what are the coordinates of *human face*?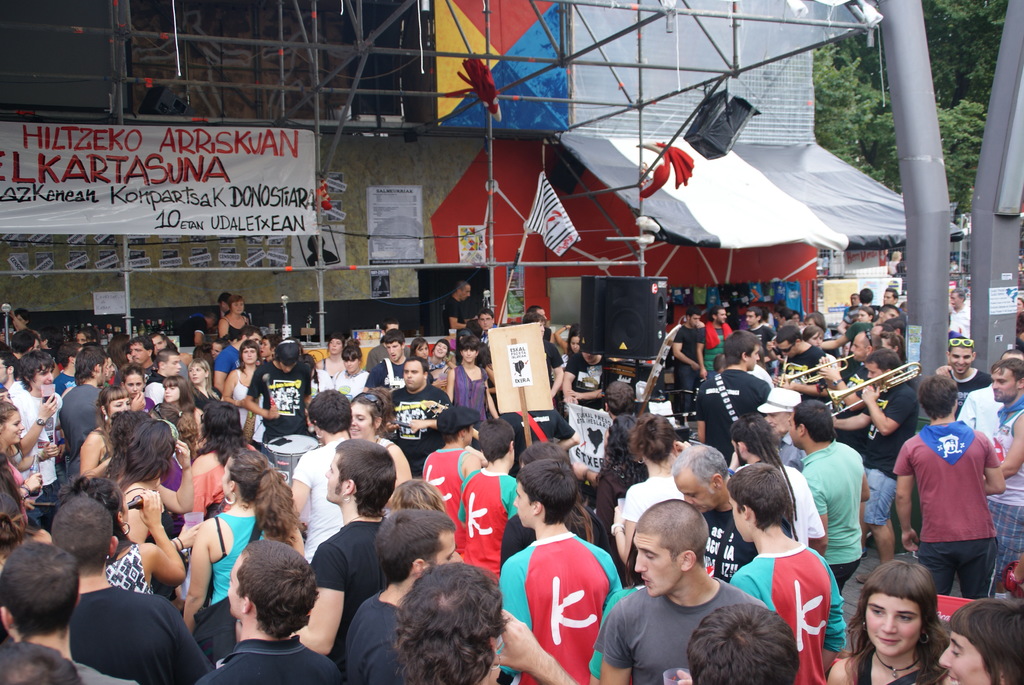
x1=32 y1=340 x2=40 y2=349.
